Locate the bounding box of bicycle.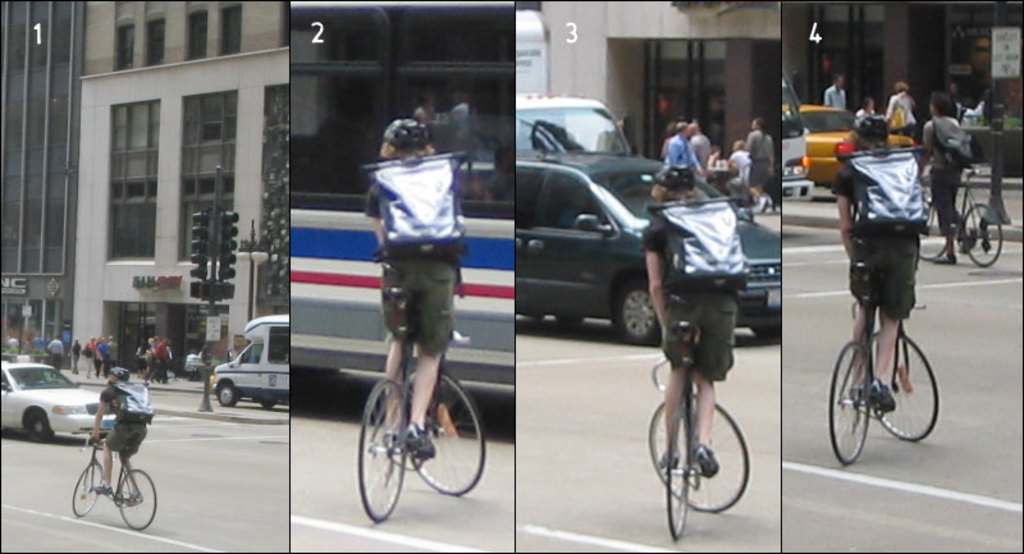
Bounding box: [357,242,488,527].
